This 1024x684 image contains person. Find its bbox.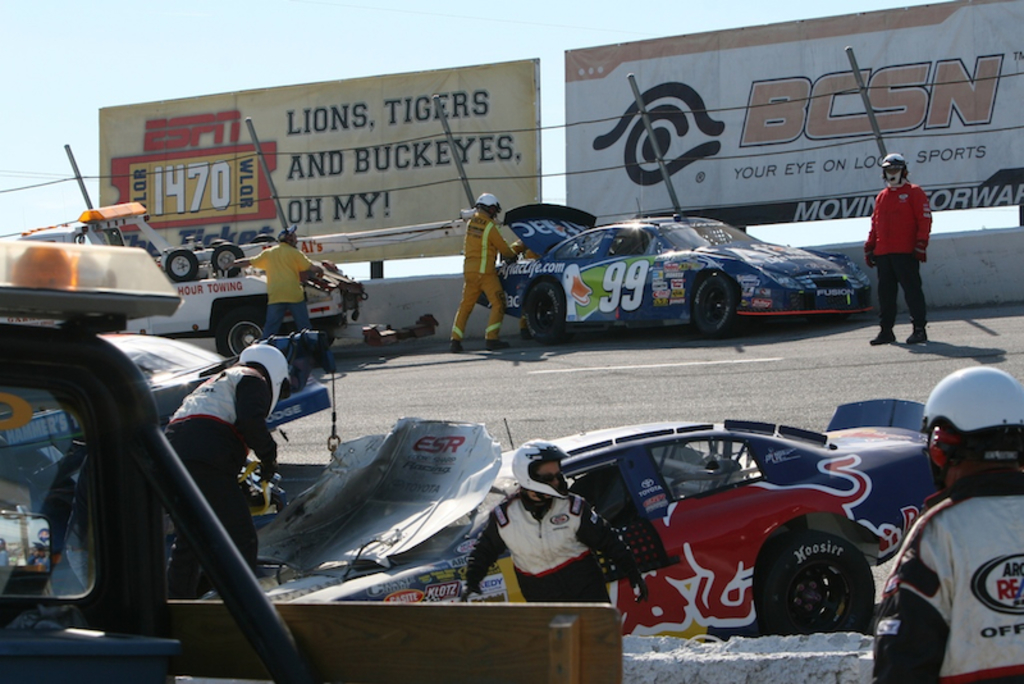
region(169, 343, 294, 571).
